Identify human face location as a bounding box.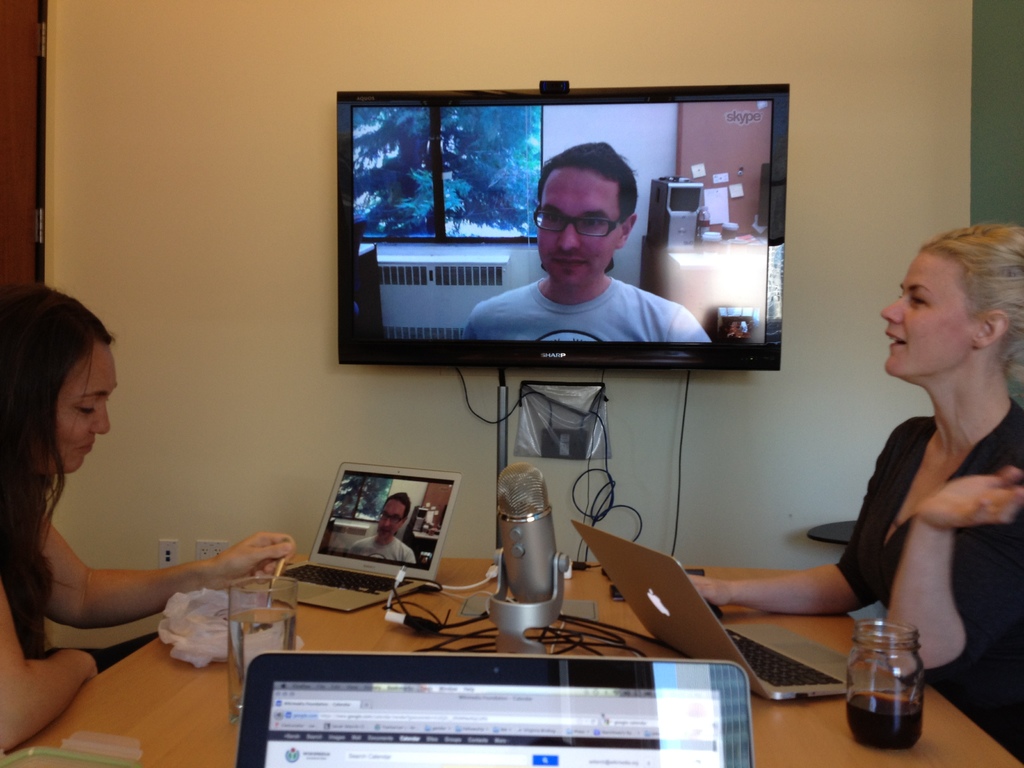
{"left": 535, "top": 161, "right": 623, "bottom": 282}.
